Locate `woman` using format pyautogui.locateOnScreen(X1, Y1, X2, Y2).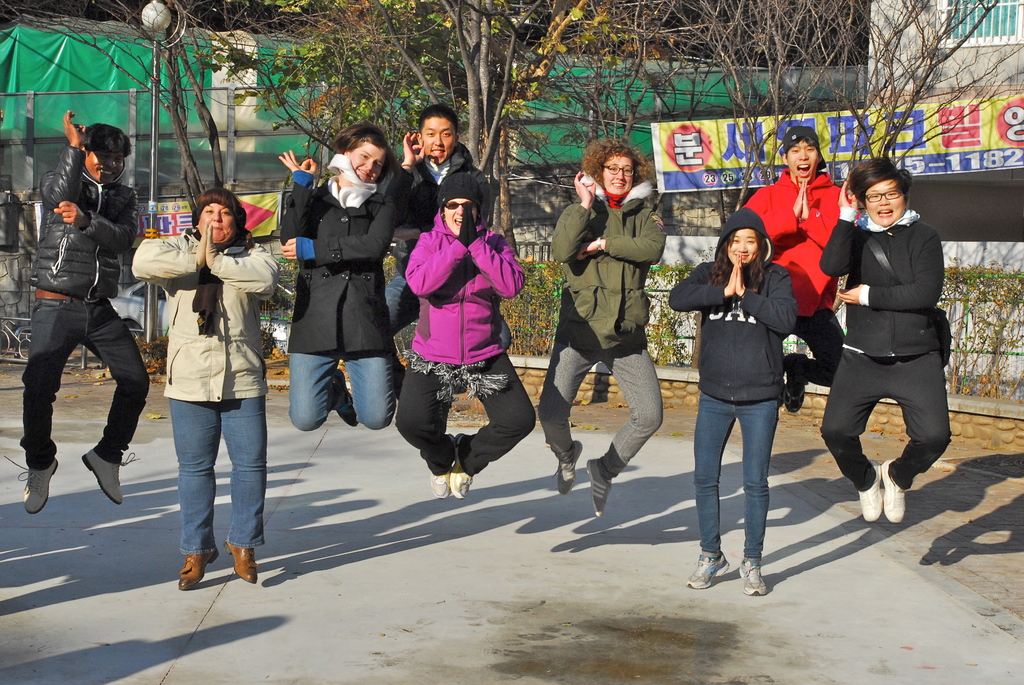
pyautogui.locateOnScreen(399, 167, 536, 500).
